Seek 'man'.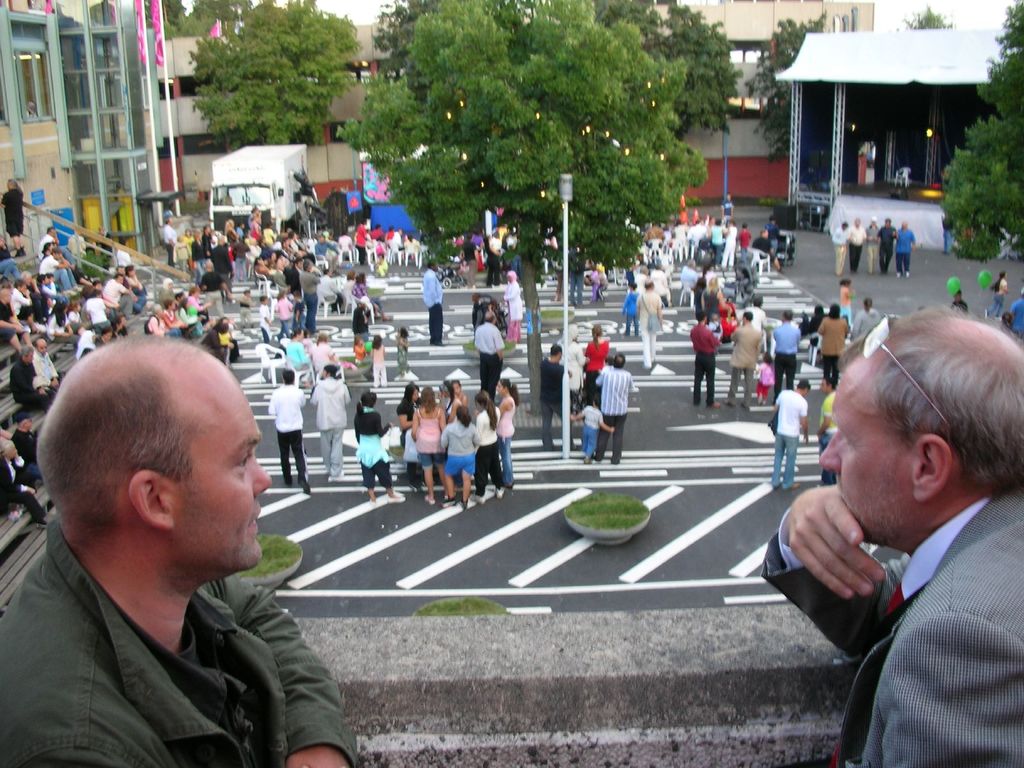
BBox(817, 304, 848, 387).
